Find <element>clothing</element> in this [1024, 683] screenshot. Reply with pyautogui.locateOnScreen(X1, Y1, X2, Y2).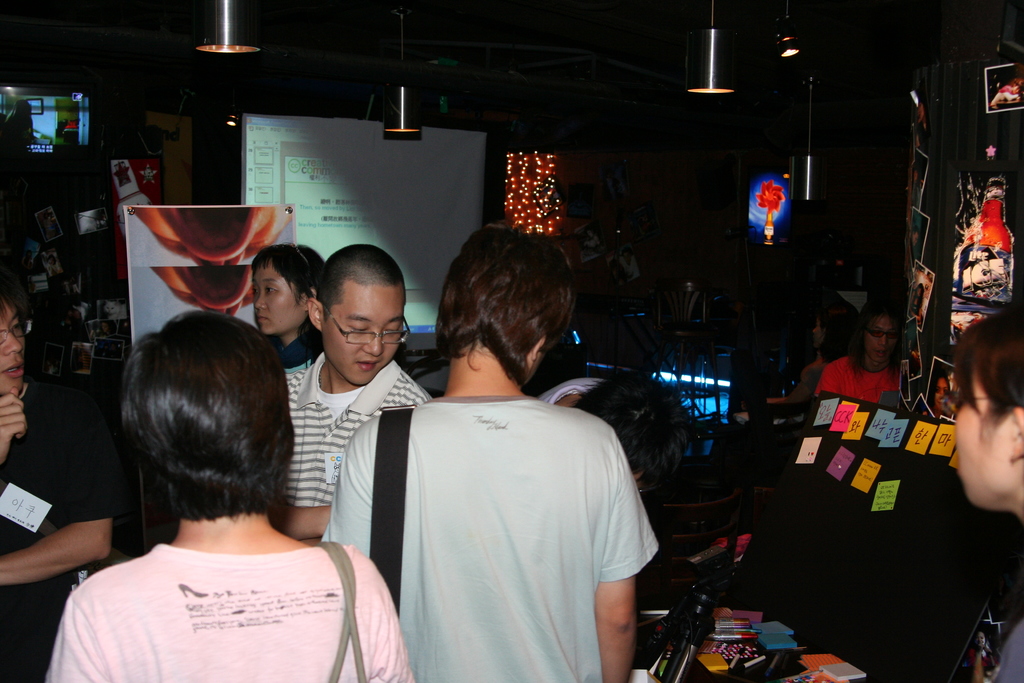
pyautogui.locateOnScreen(996, 85, 1012, 94).
